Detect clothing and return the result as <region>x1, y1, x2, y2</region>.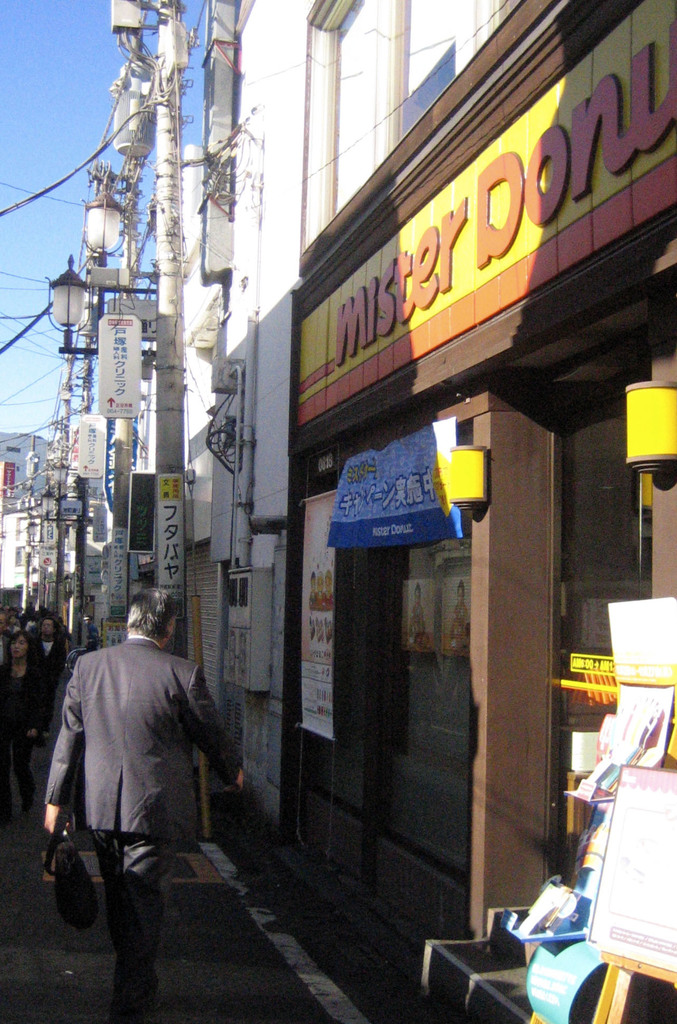
<region>0, 657, 46, 797</region>.
